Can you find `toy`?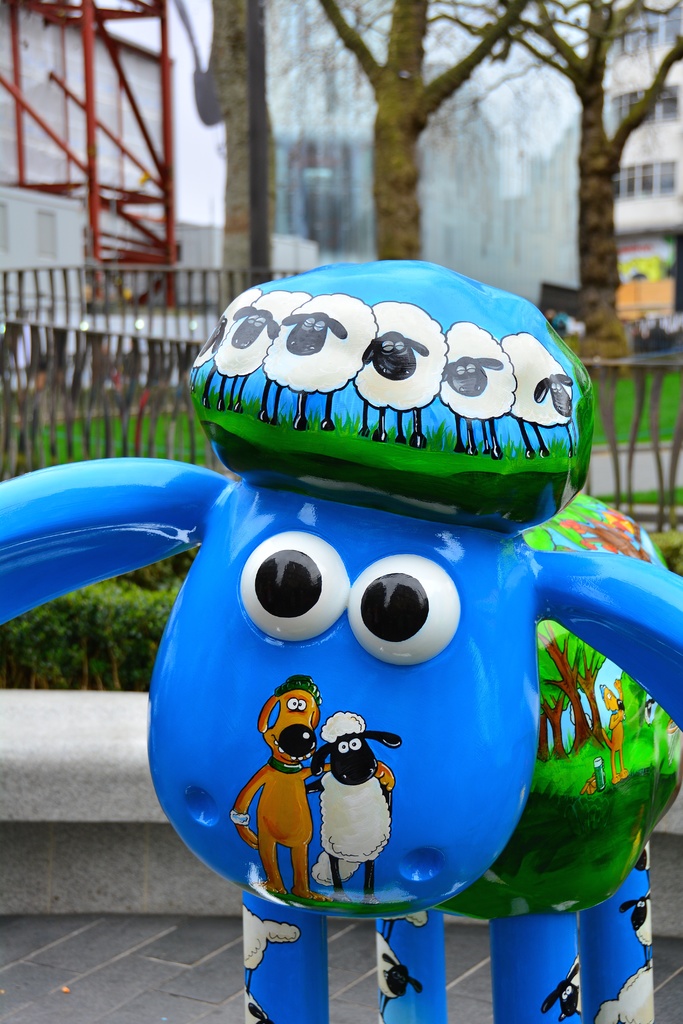
Yes, bounding box: x1=0, y1=248, x2=682, y2=1023.
